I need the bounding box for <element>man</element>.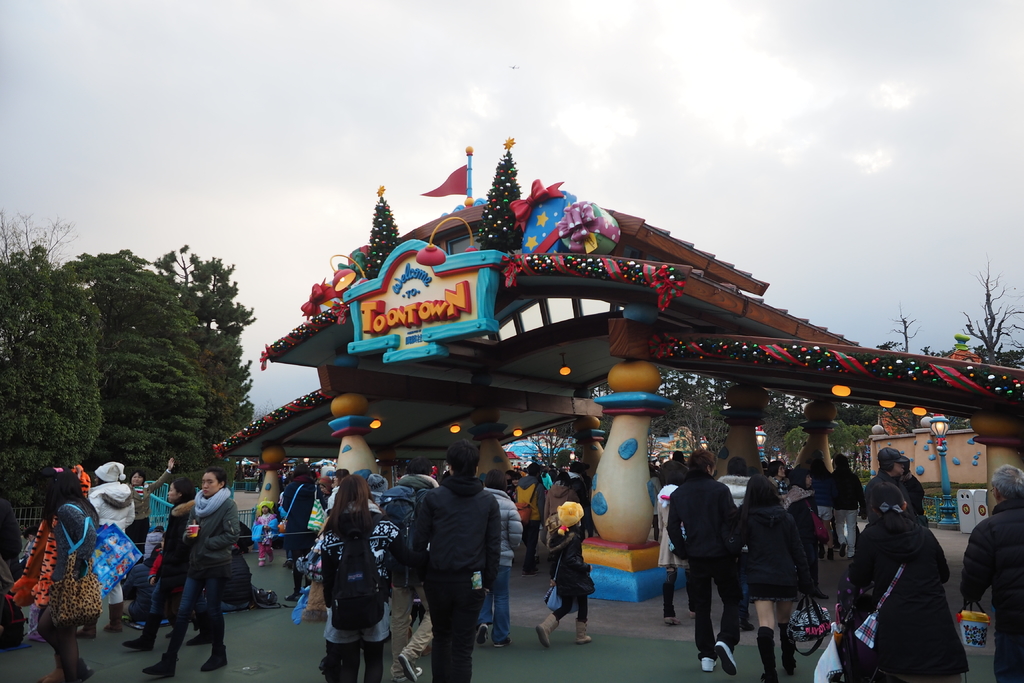
Here it is: x1=515, y1=463, x2=550, y2=578.
